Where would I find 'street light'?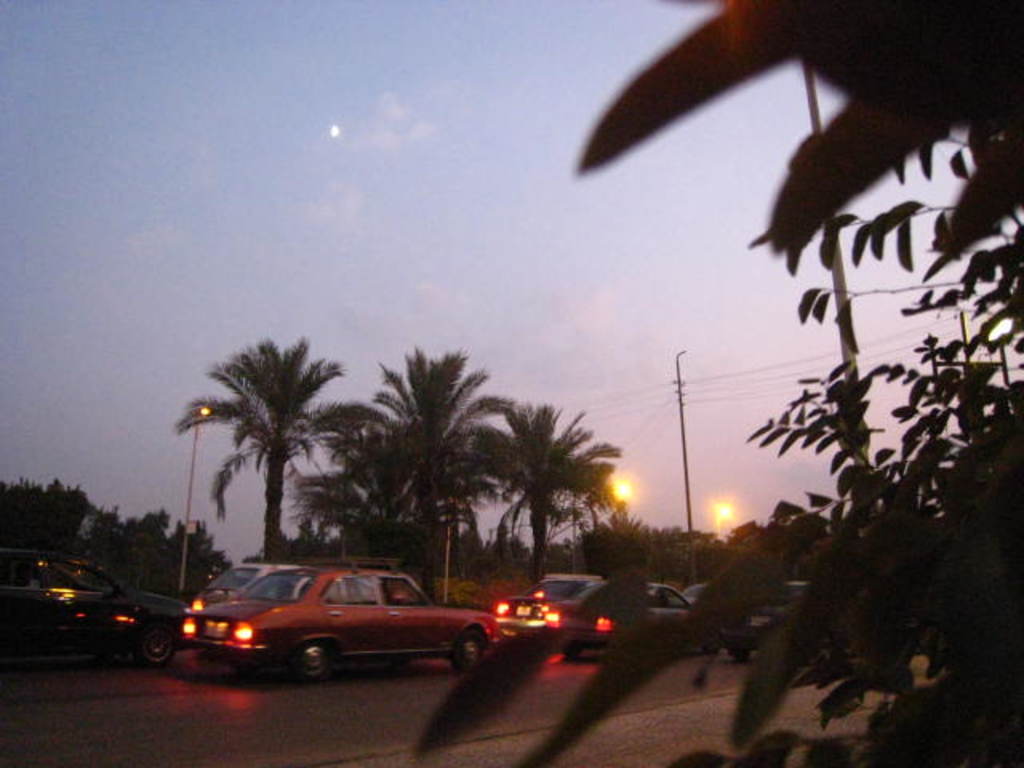
At <region>179, 405, 208, 586</region>.
